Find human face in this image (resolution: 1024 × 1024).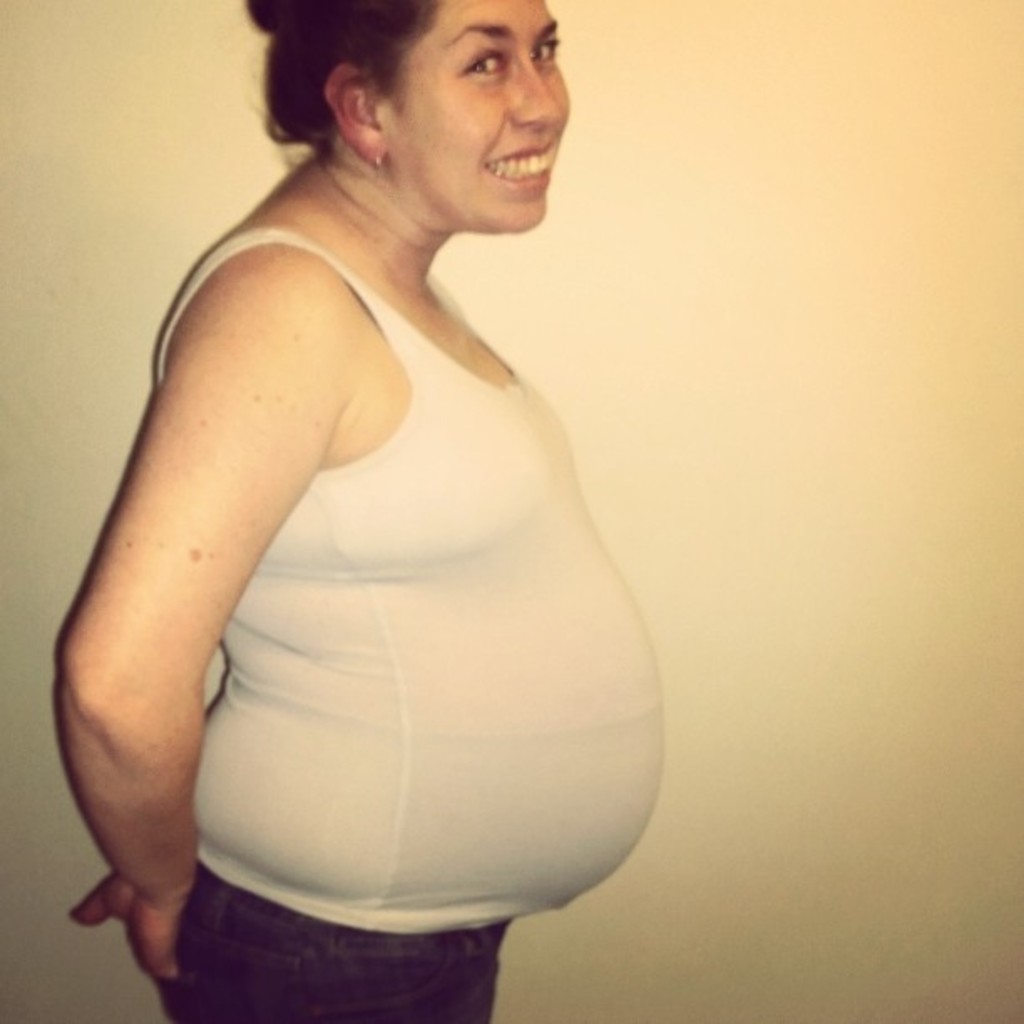
383,0,572,226.
